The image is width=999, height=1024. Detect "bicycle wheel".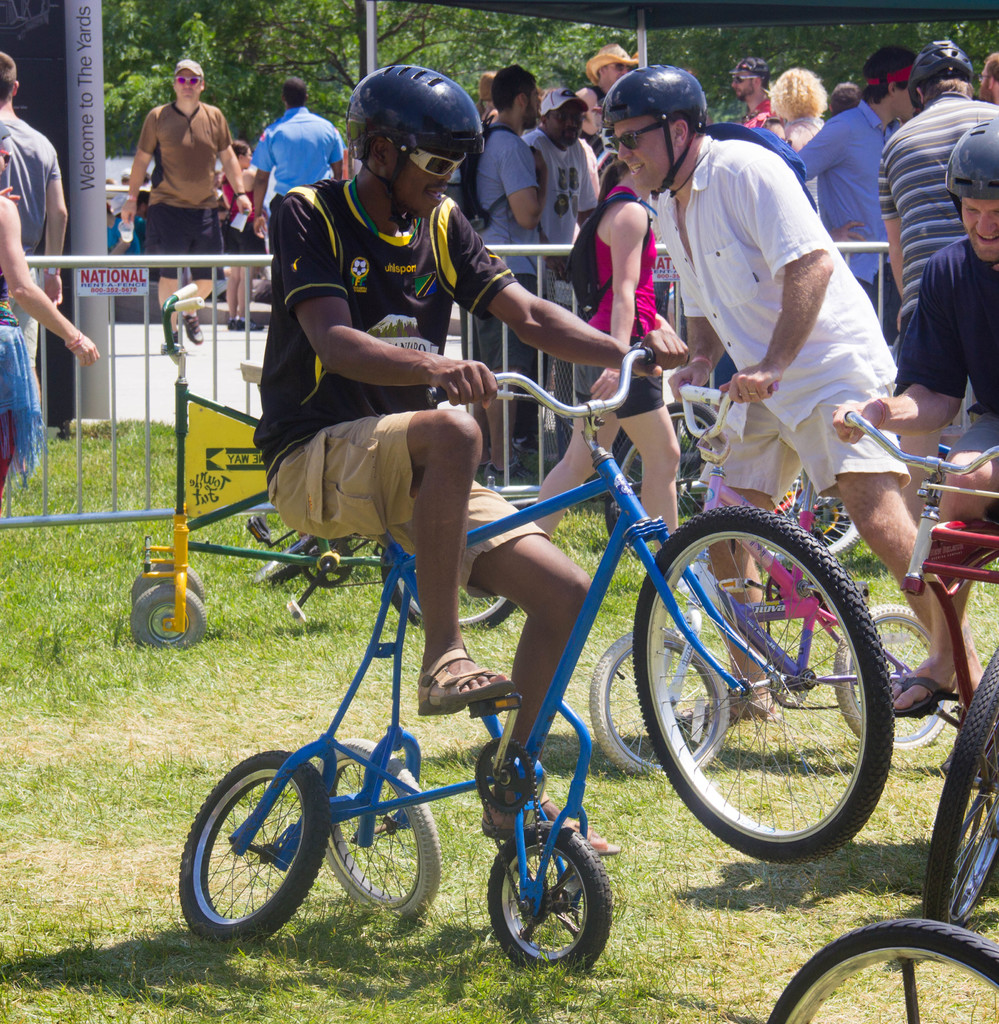
Detection: {"x1": 831, "y1": 601, "x2": 957, "y2": 778}.
